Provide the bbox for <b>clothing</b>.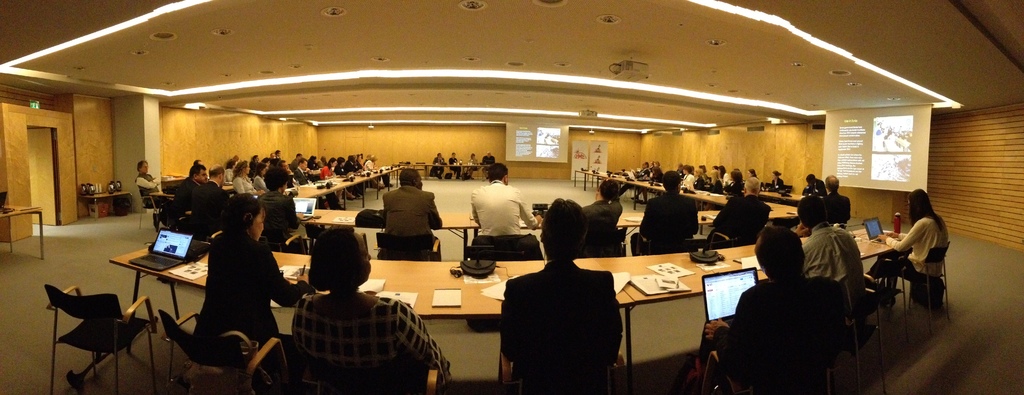
x1=320 y1=168 x2=342 y2=201.
